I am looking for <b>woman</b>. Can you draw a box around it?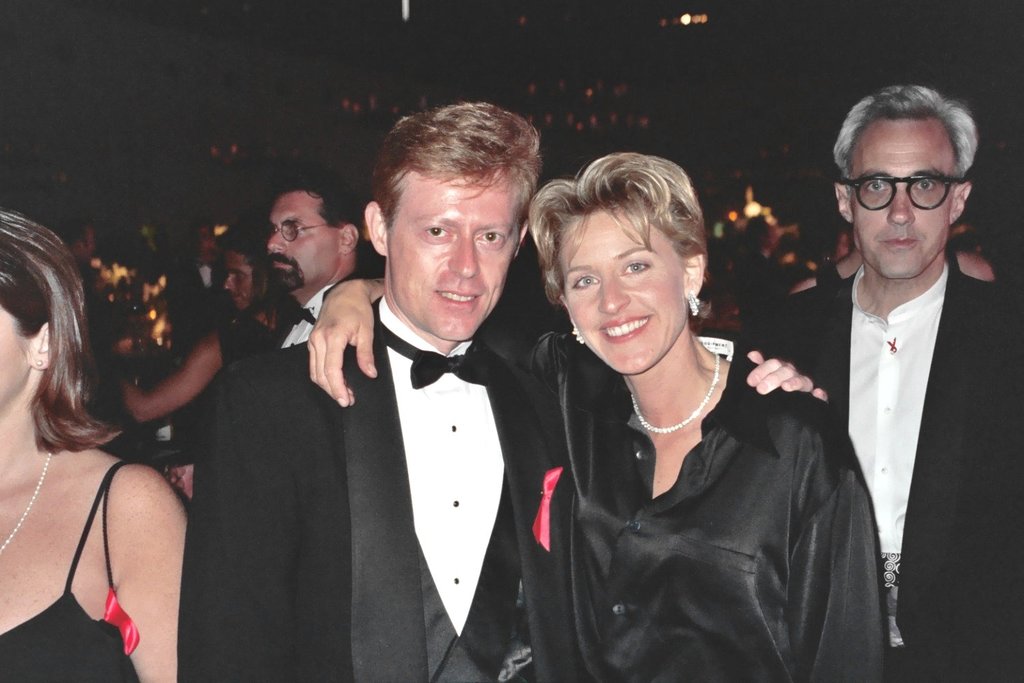
Sure, the bounding box is [x1=0, y1=203, x2=201, y2=682].
